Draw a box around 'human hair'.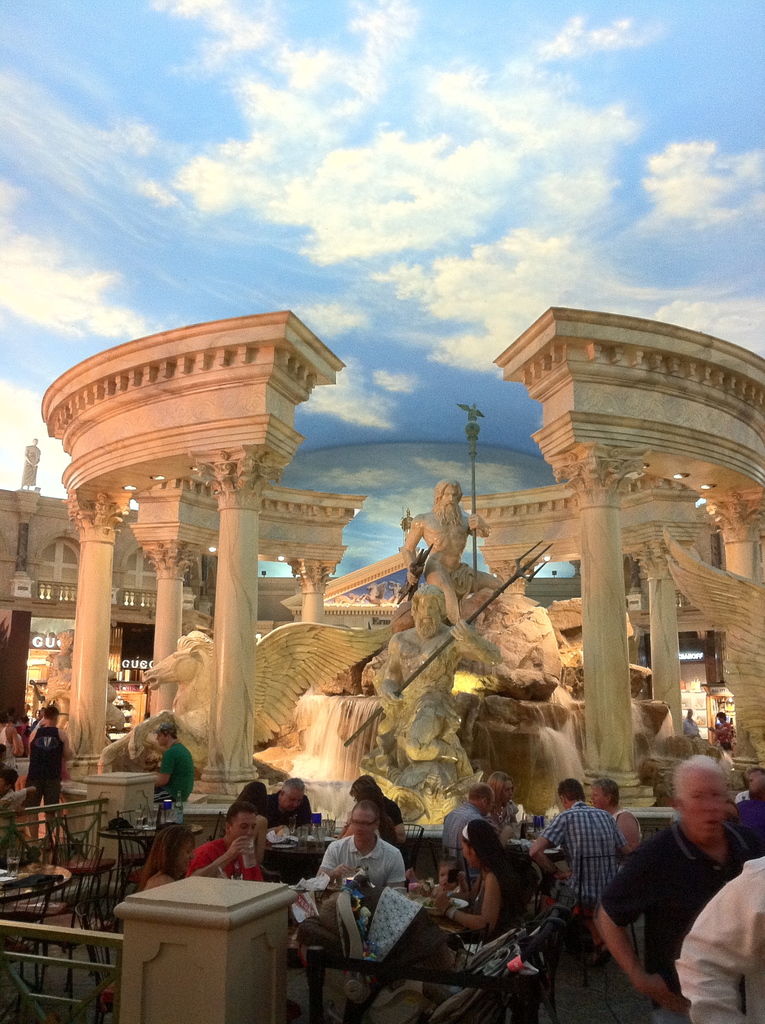
(466, 782, 492, 810).
